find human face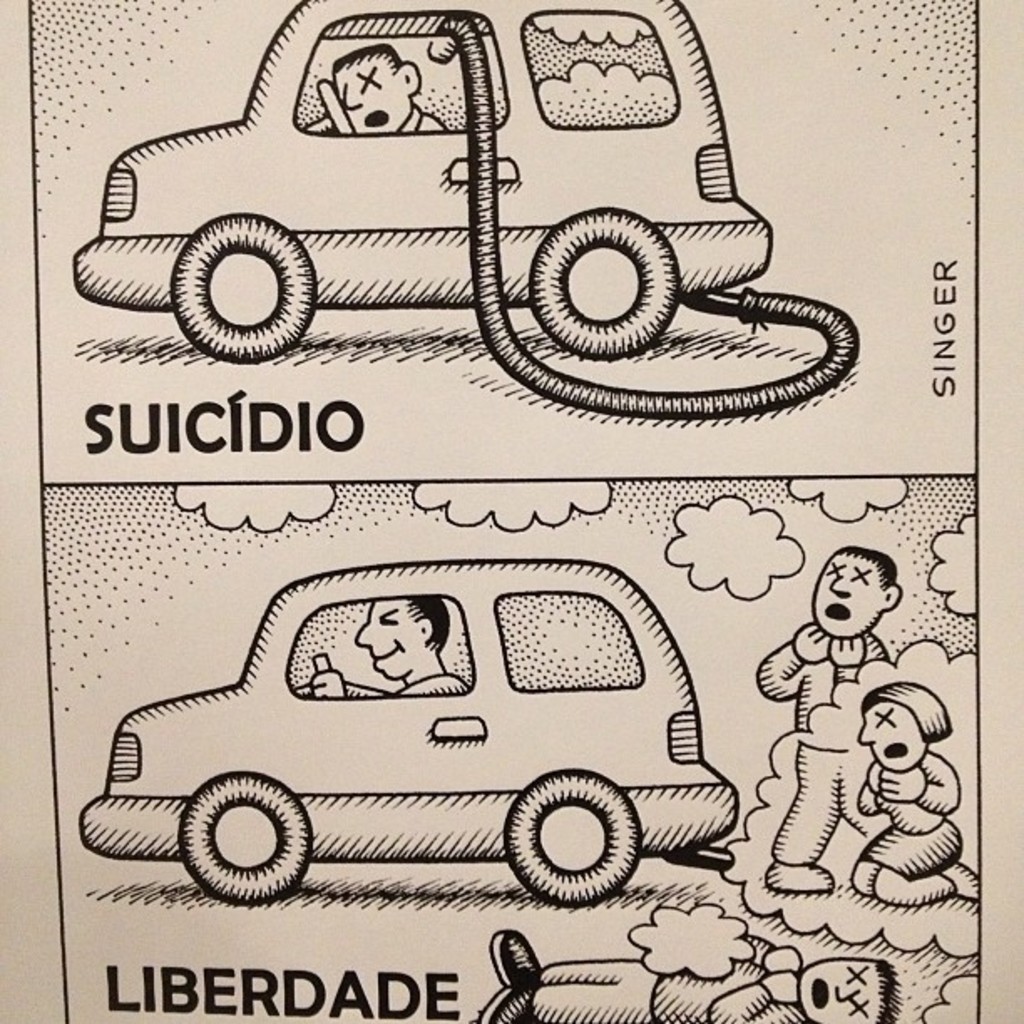
(left=353, top=601, right=413, bottom=679)
